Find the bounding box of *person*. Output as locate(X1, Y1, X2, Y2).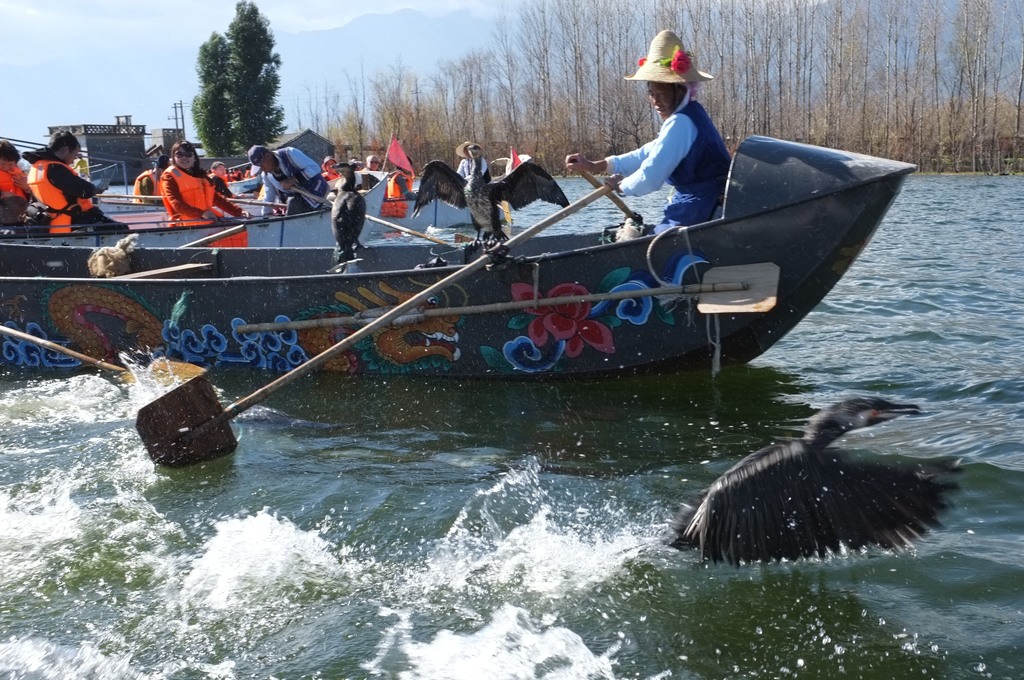
locate(578, 34, 728, 255).
